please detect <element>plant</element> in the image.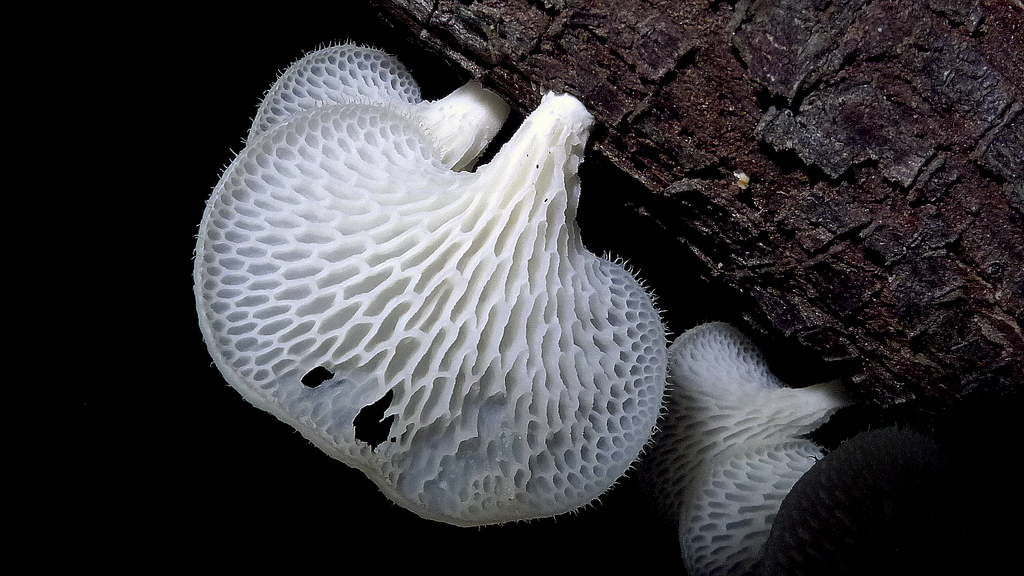
bbox(246, 41, 418, 142).
